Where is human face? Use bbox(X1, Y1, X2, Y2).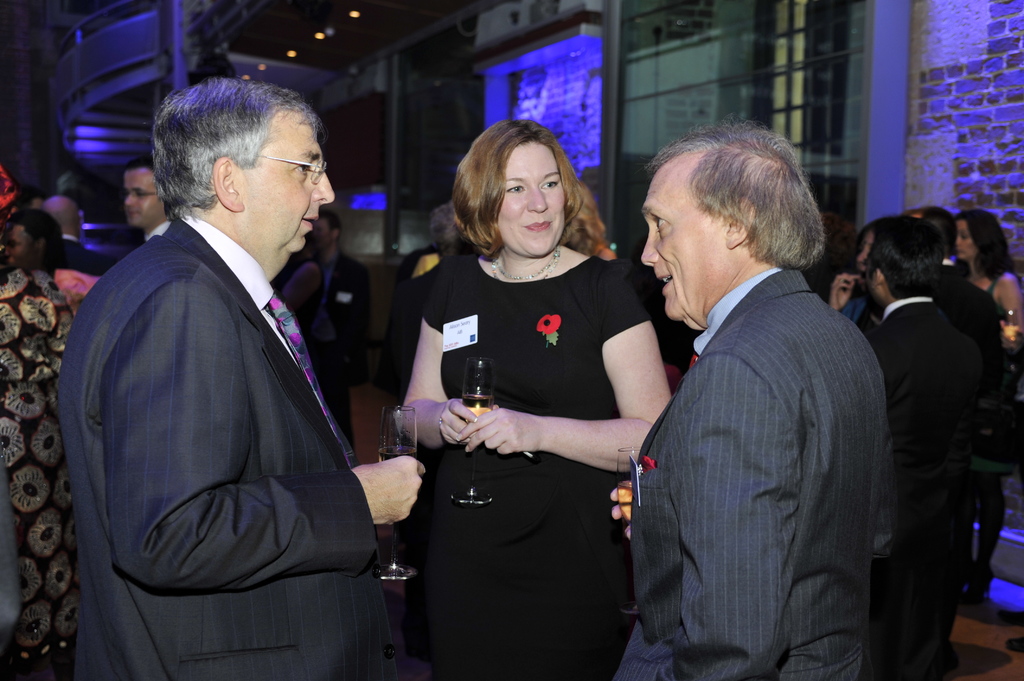
bbox(126, 167, 161, 224).
